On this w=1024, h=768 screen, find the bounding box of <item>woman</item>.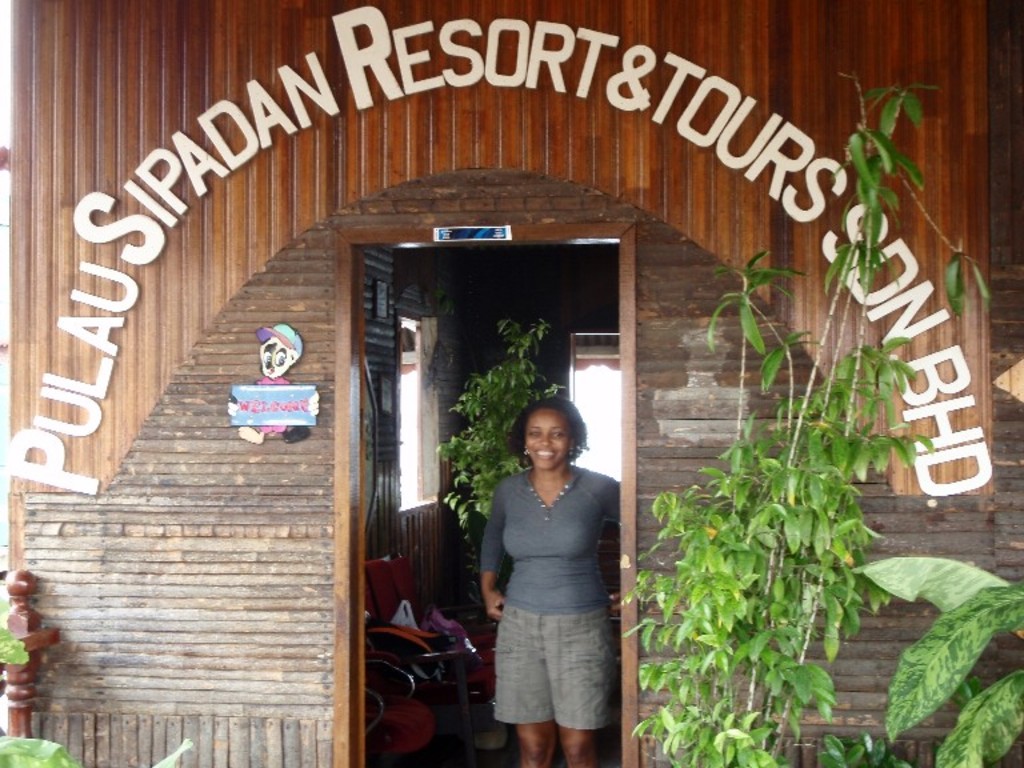
Bounding box: region(473, 380, 637, 765).
